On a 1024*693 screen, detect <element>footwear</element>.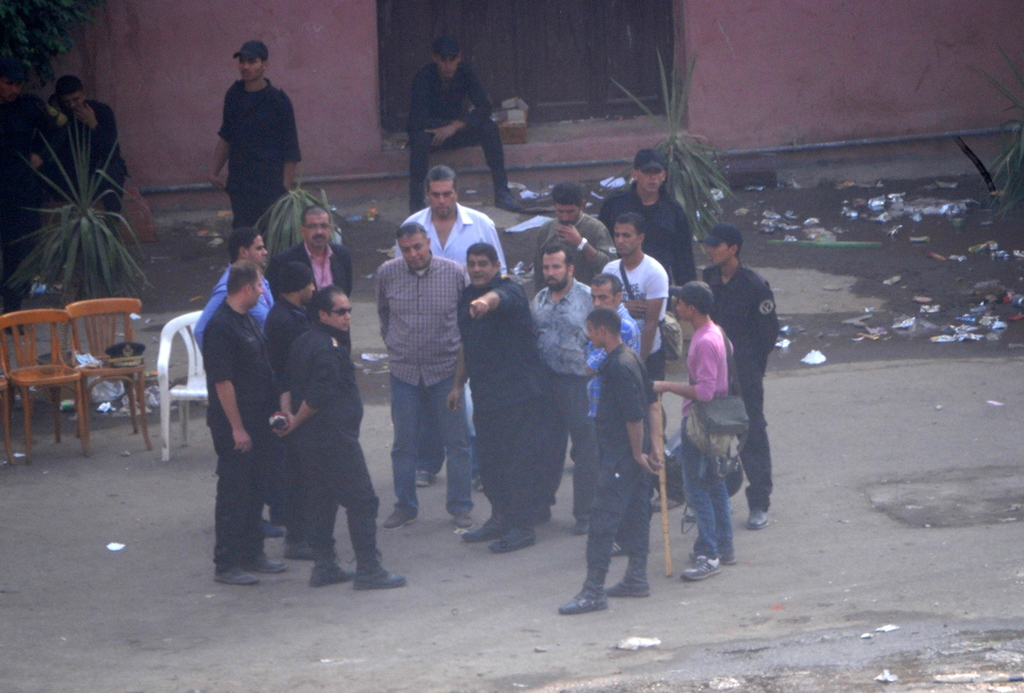
pyautogui.locateOnScreen(467, 511, 514, 541).
